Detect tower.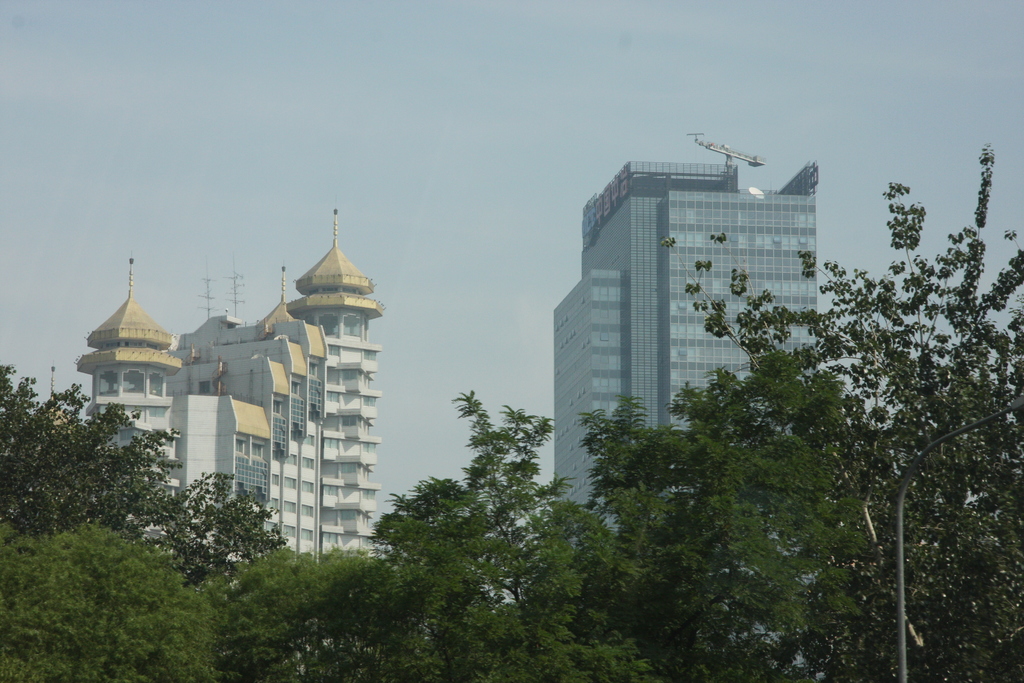
Detected at Rect(268, 193, 397, 576).
